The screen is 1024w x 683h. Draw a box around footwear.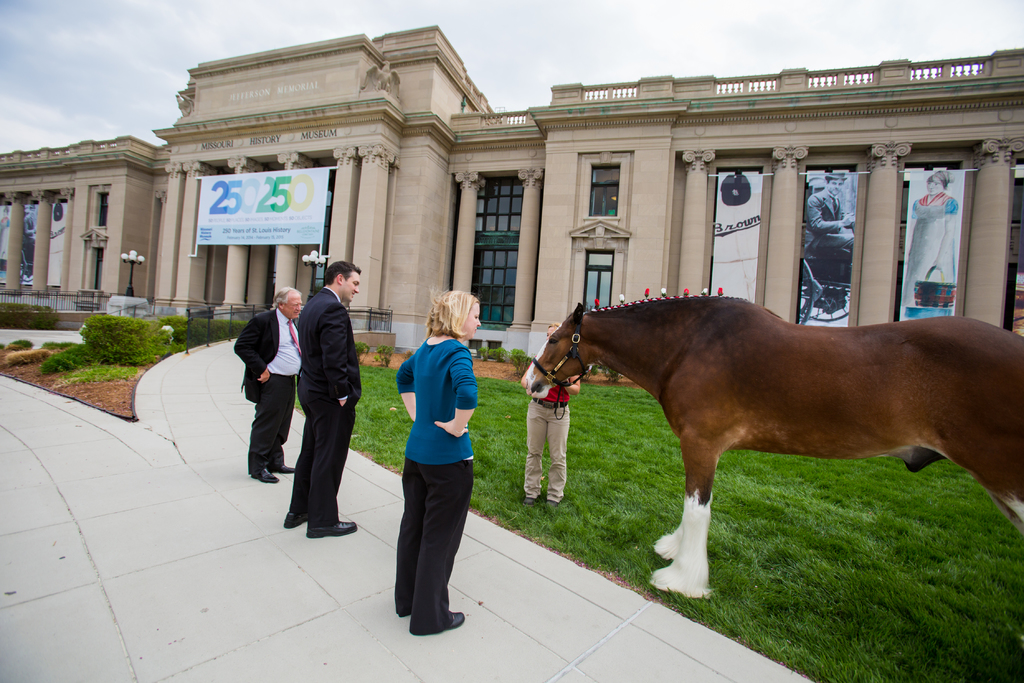
{"x1": 305, "y1": 514, "x2": 358, "y2": 541}.
